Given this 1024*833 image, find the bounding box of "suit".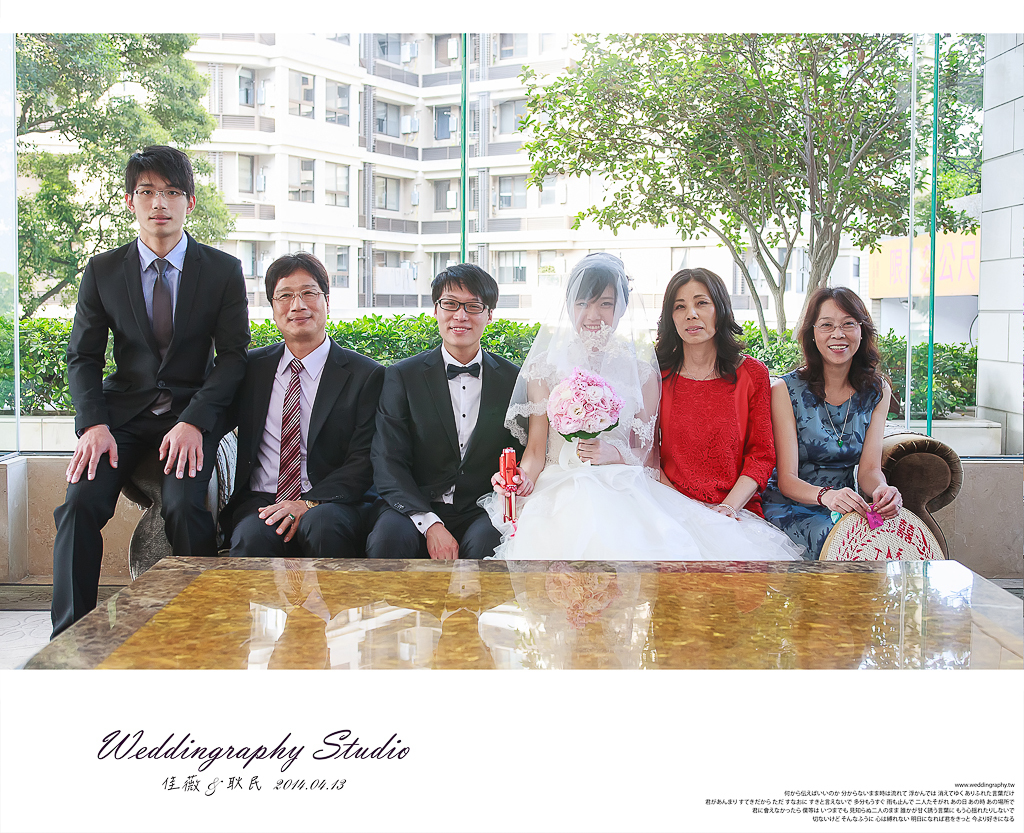
[360, 343, 530, 559].
